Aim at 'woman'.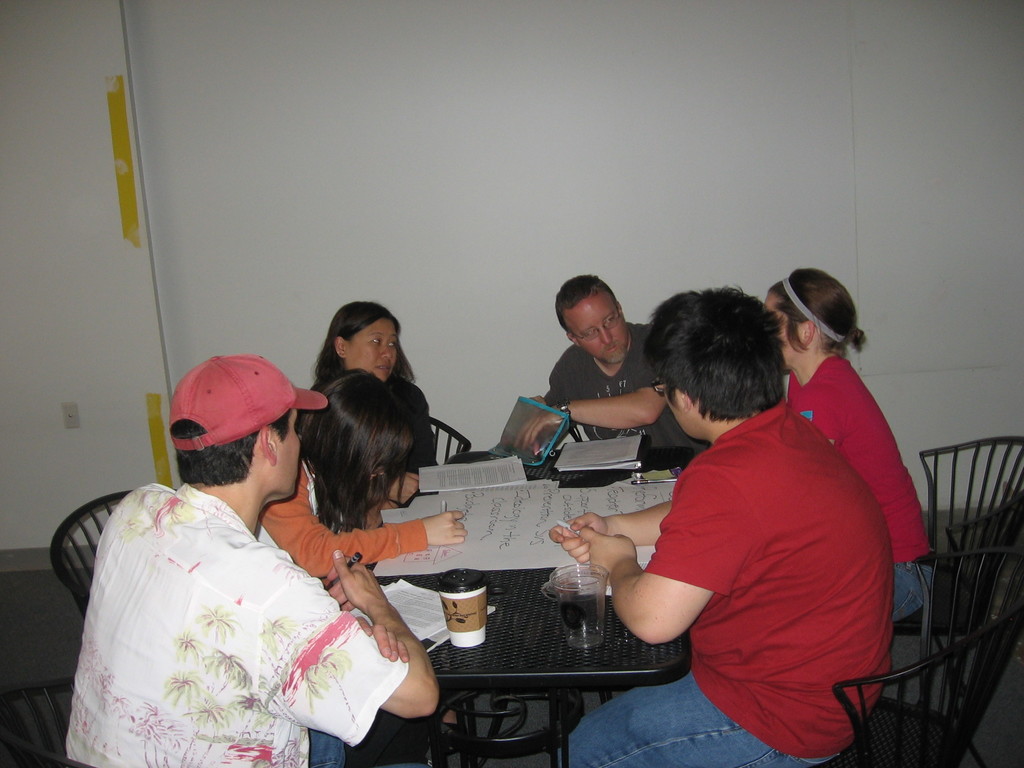
Aimed at [left=305, top=300, right=440, bottom=468].
